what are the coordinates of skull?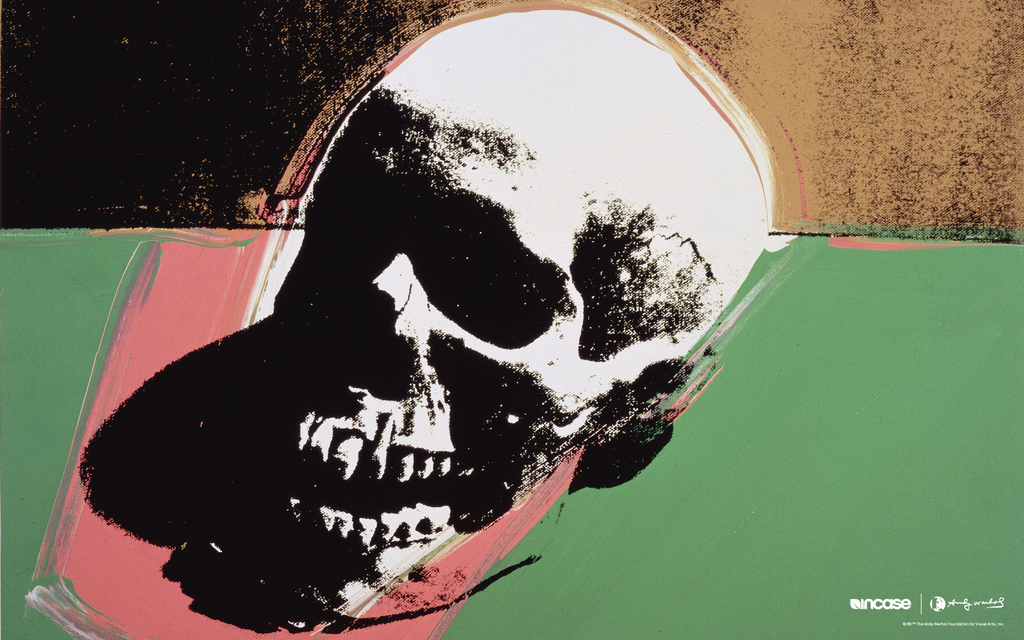
[188,49,851,592].
